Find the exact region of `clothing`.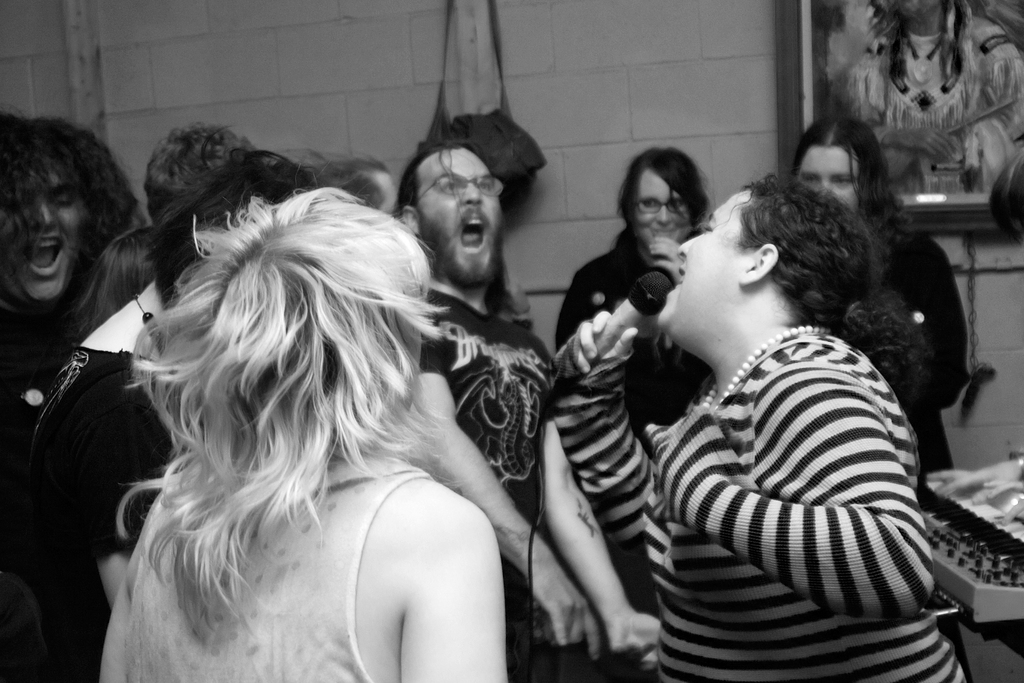
Exact region: bbox=[0, 300, 81, 573].
